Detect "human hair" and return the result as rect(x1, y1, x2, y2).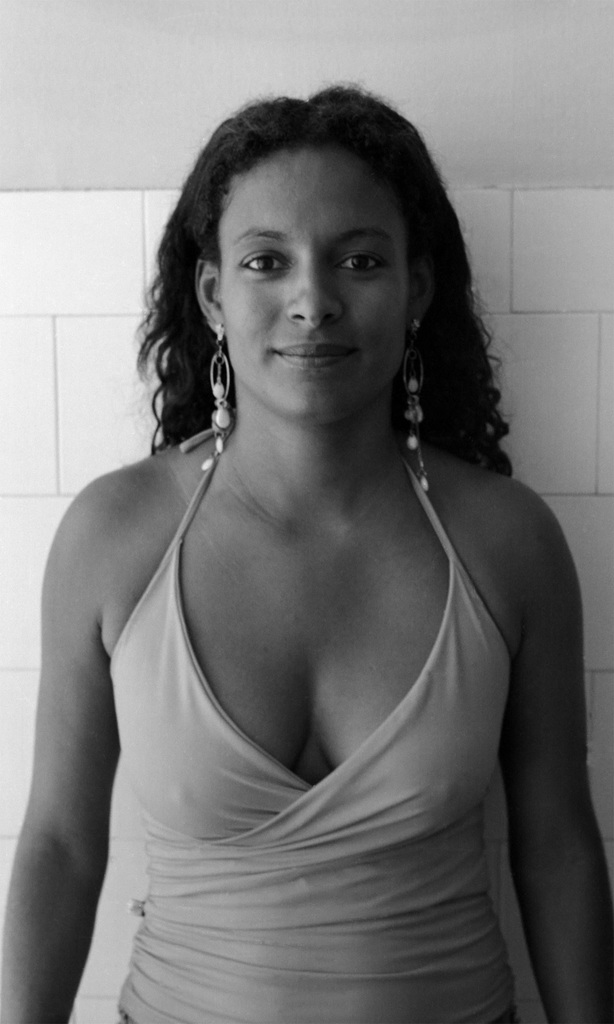
rect(136, 65, 487, 456).
